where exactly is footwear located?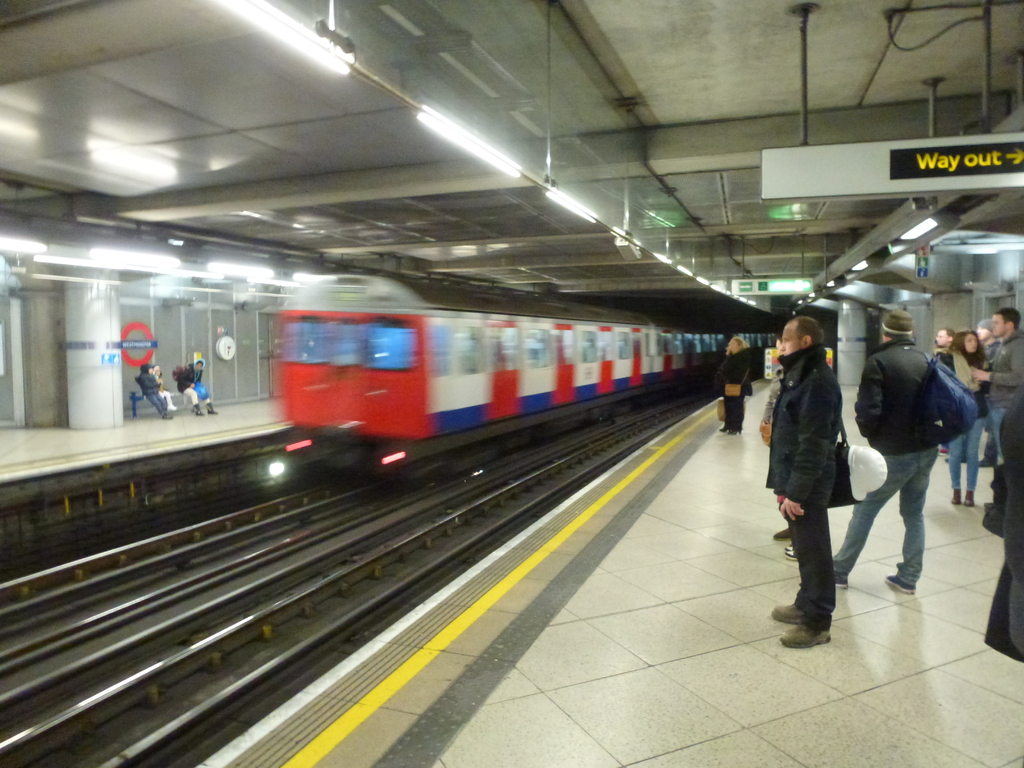
Its bounding box is [left=963, top=486, right=977, bottom=508].
